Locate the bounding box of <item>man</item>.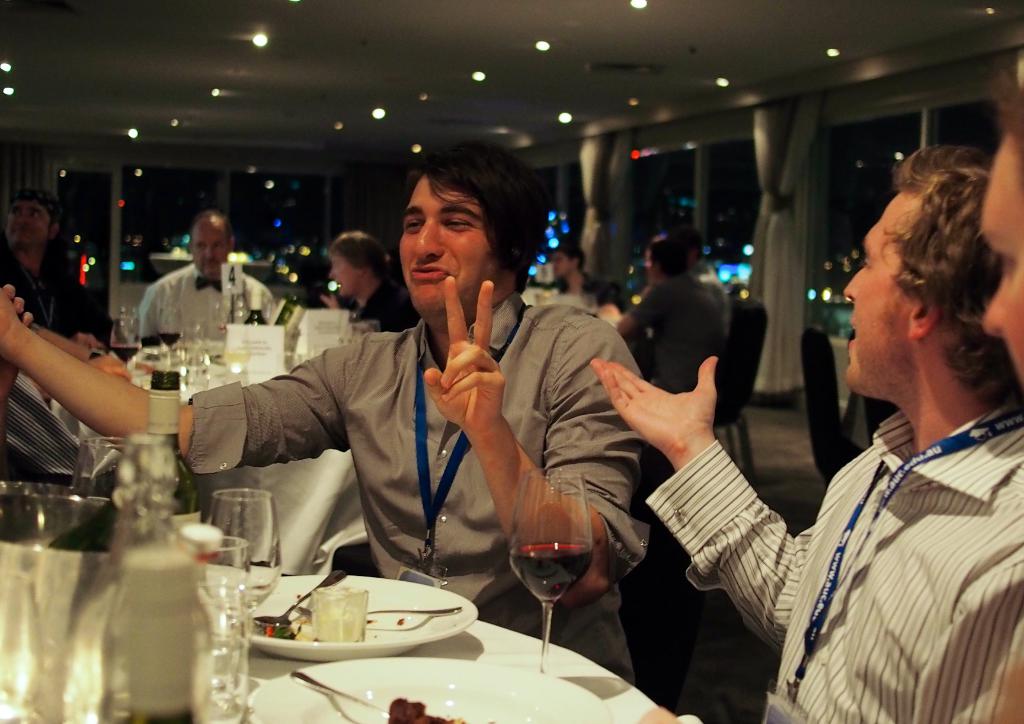
Bounding box: bbox(640, 66, 1023, 723).
